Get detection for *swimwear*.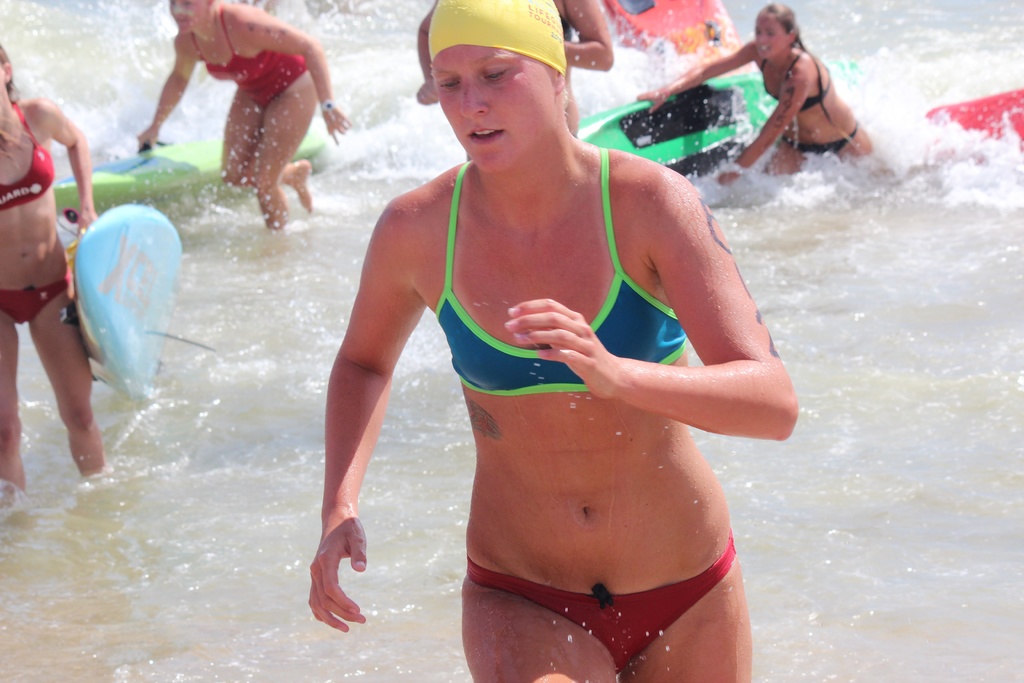
Detection: {"x1": 431, "y1": 133, "x2": 689, "y2": 398}.
